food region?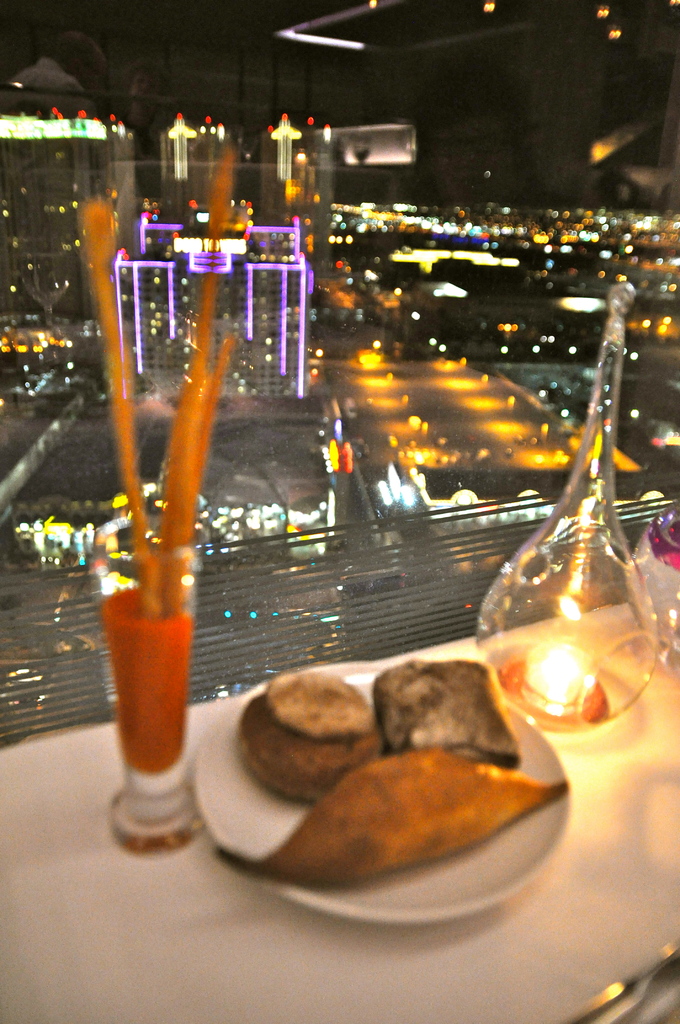
<box>364,655,521,769</box>
